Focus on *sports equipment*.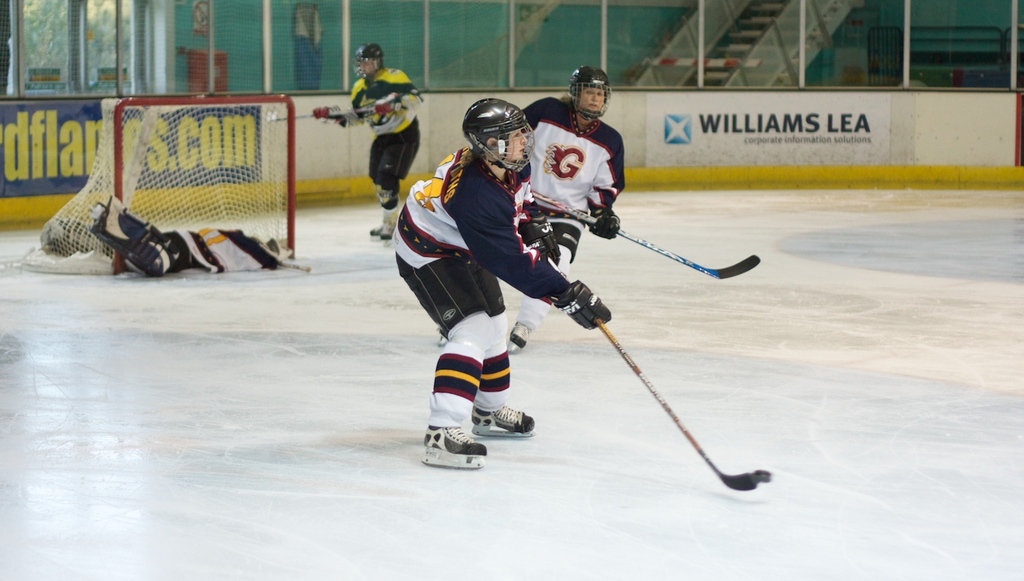
Focused at region(20, 100, 301, 285).
